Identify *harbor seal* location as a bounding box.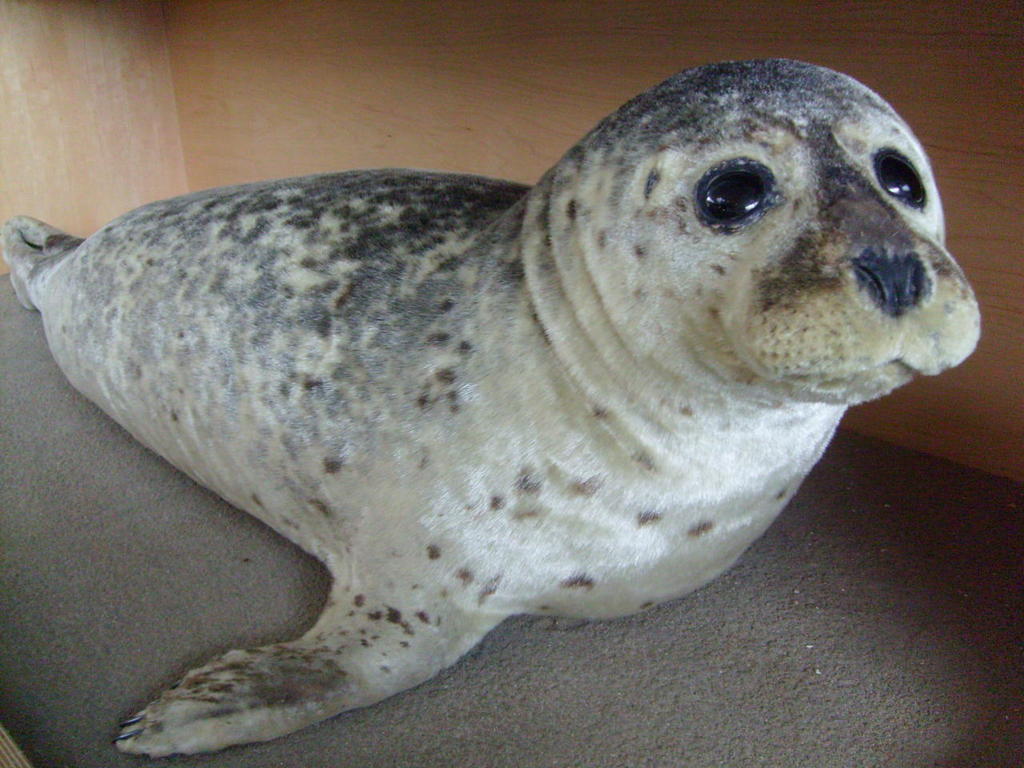
<bbox>11, 21, 946, 714</bbox>.
